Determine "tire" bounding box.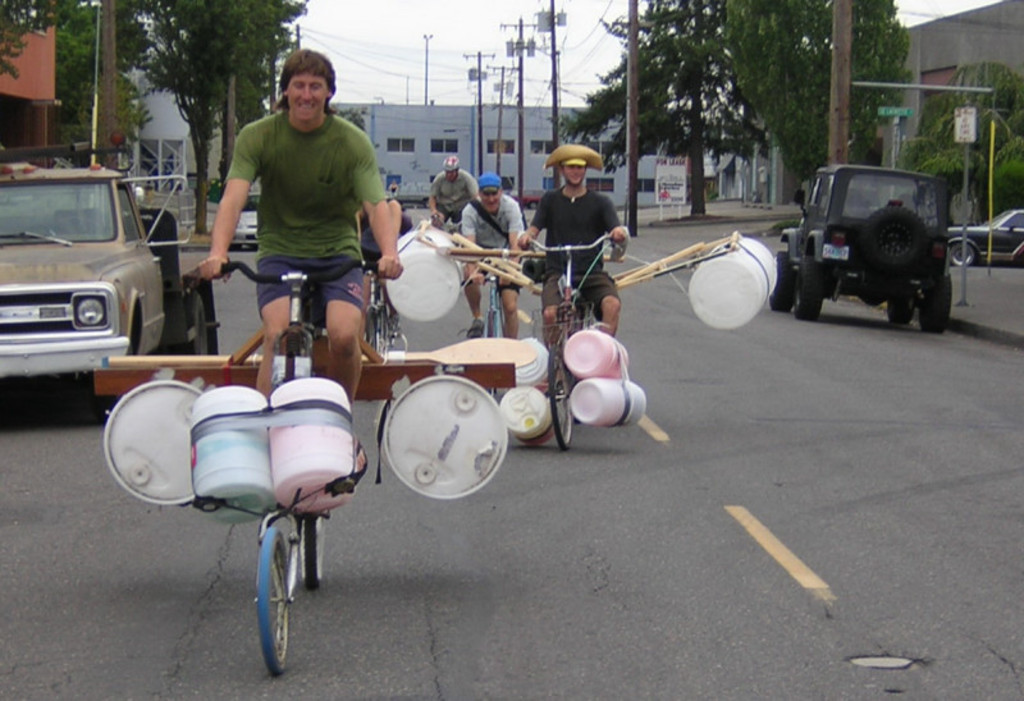
Determined: box(923, 270, 952, 334).
